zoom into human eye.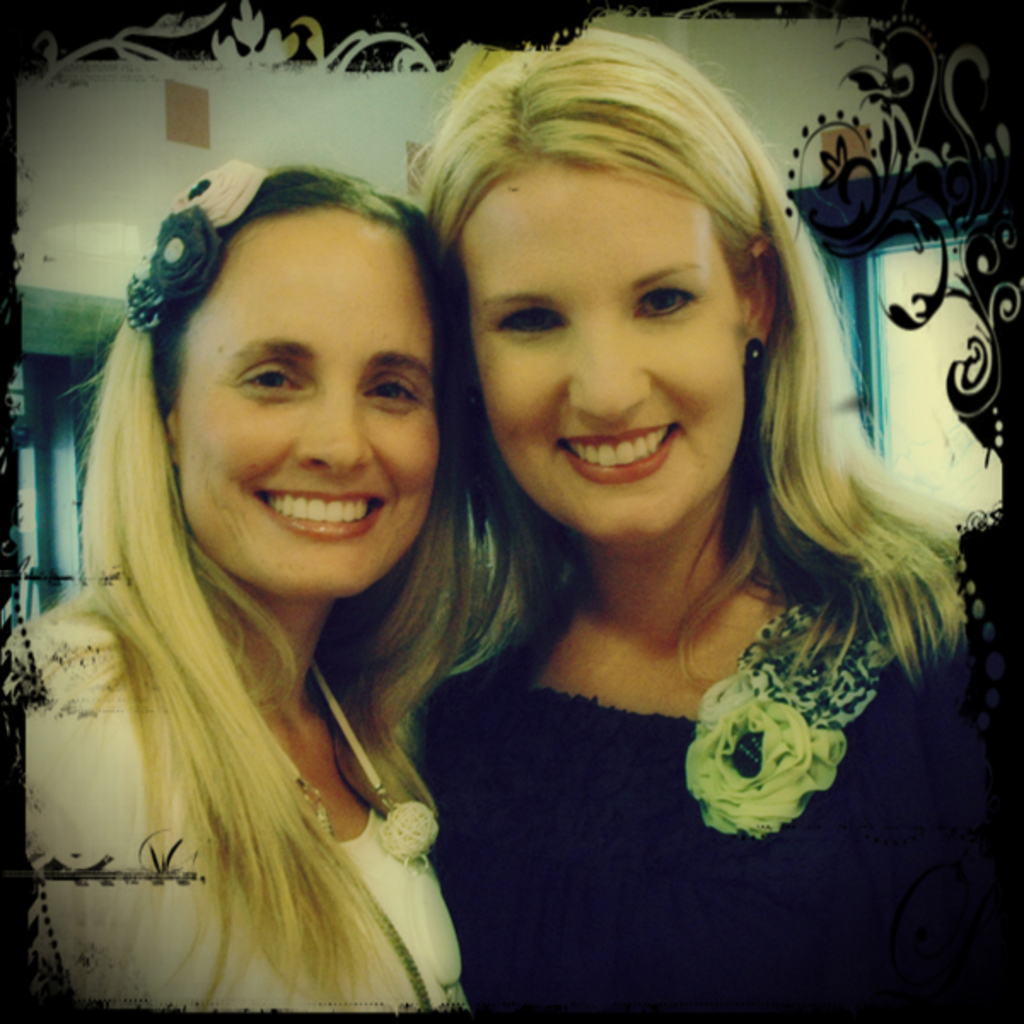
Zoom target: 365:367:427:415.
